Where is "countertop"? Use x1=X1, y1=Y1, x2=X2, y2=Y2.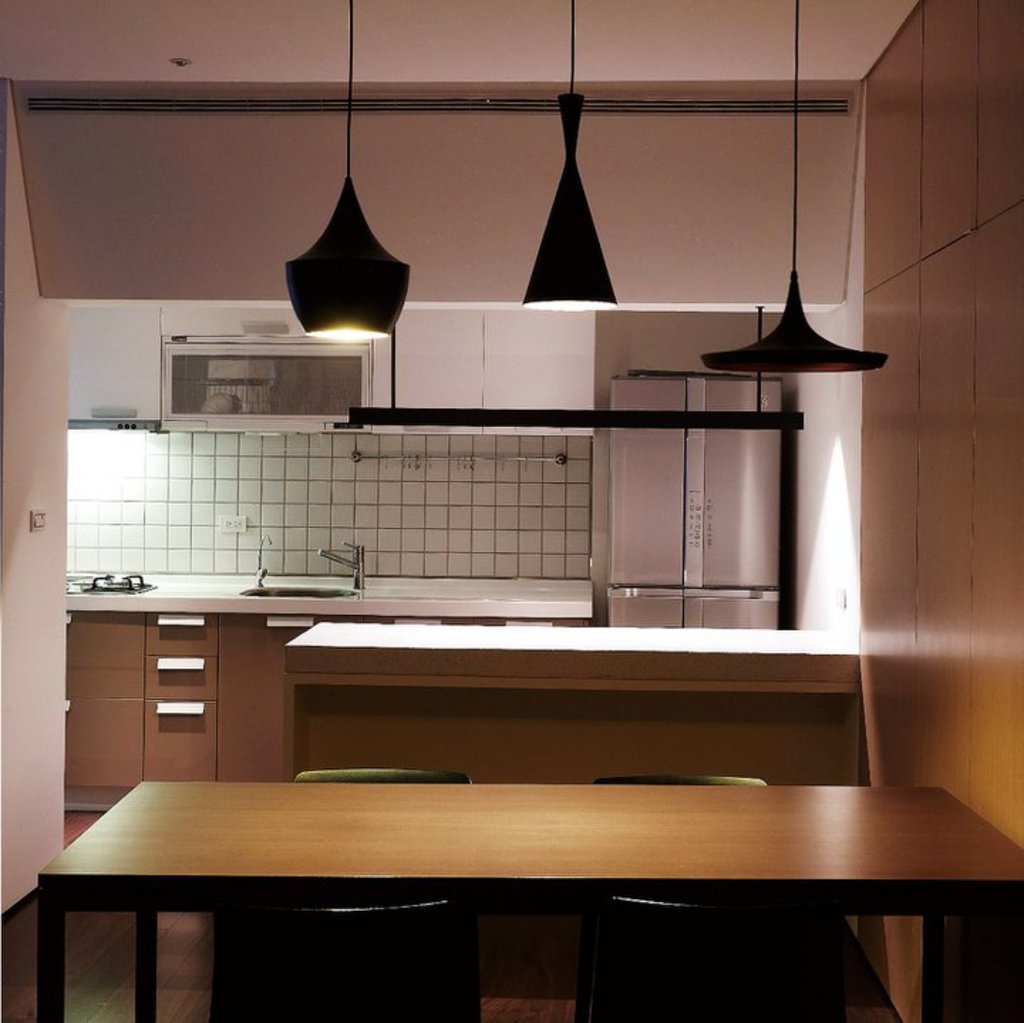
x1=280, y1=616, x2=882, y2=787.
